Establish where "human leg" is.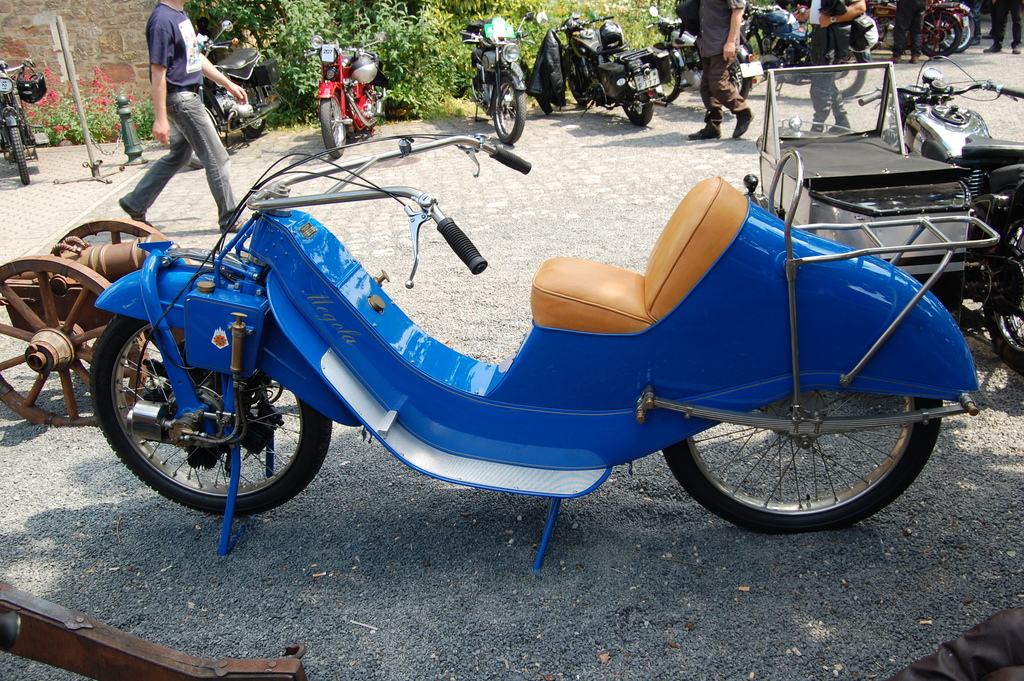
Established at [119,132,186,231].
